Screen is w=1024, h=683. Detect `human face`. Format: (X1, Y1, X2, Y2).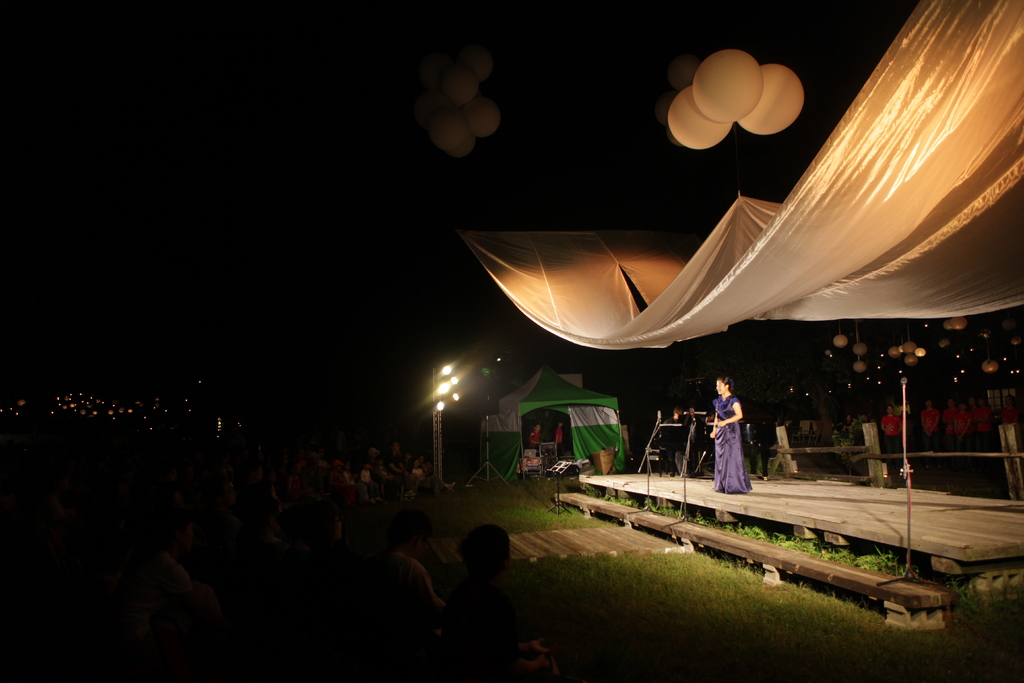
(716, 379, 723, 397).
